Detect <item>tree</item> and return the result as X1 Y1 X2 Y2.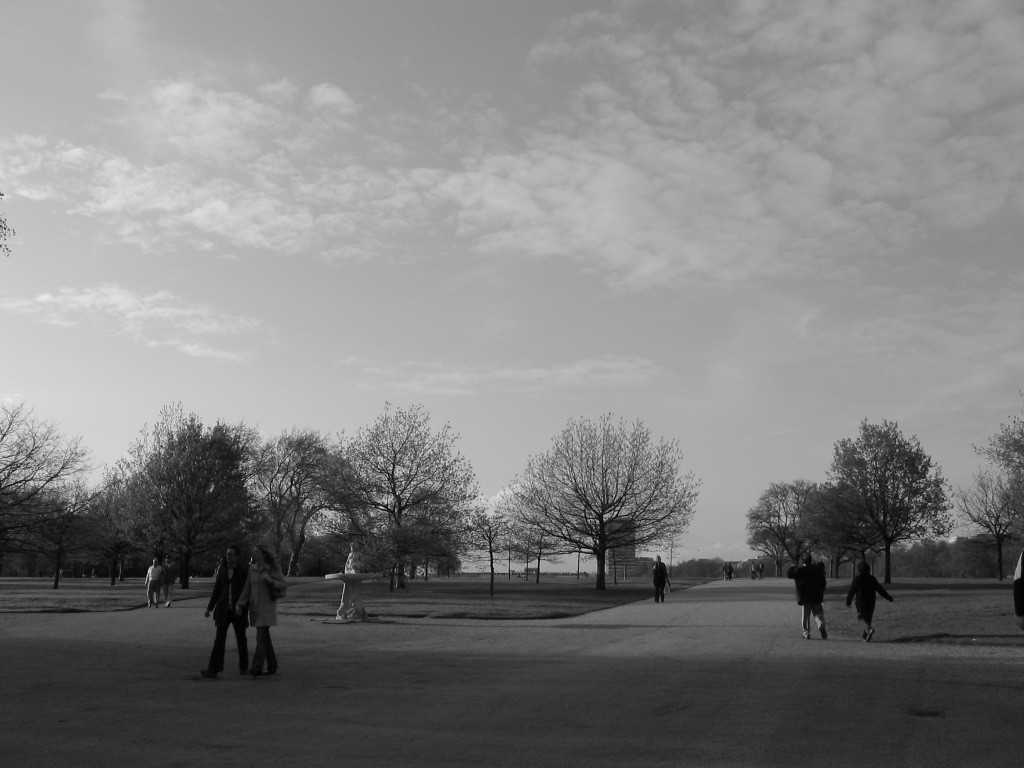
740 482 821 580.
